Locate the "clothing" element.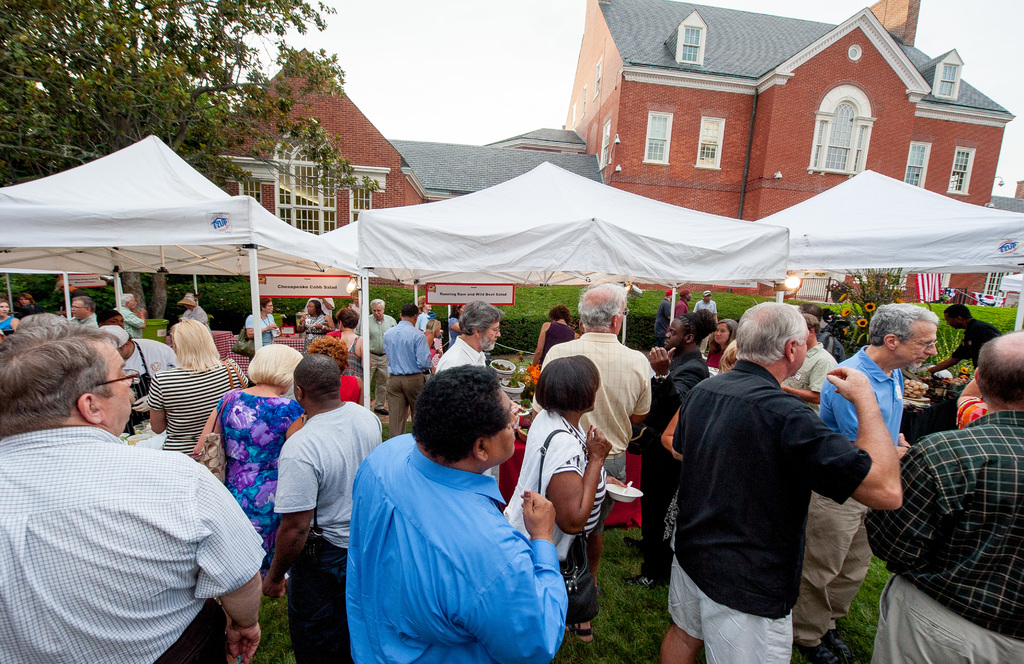
Element bbox: x1=148 y1=364 x2=241 y2=468.
